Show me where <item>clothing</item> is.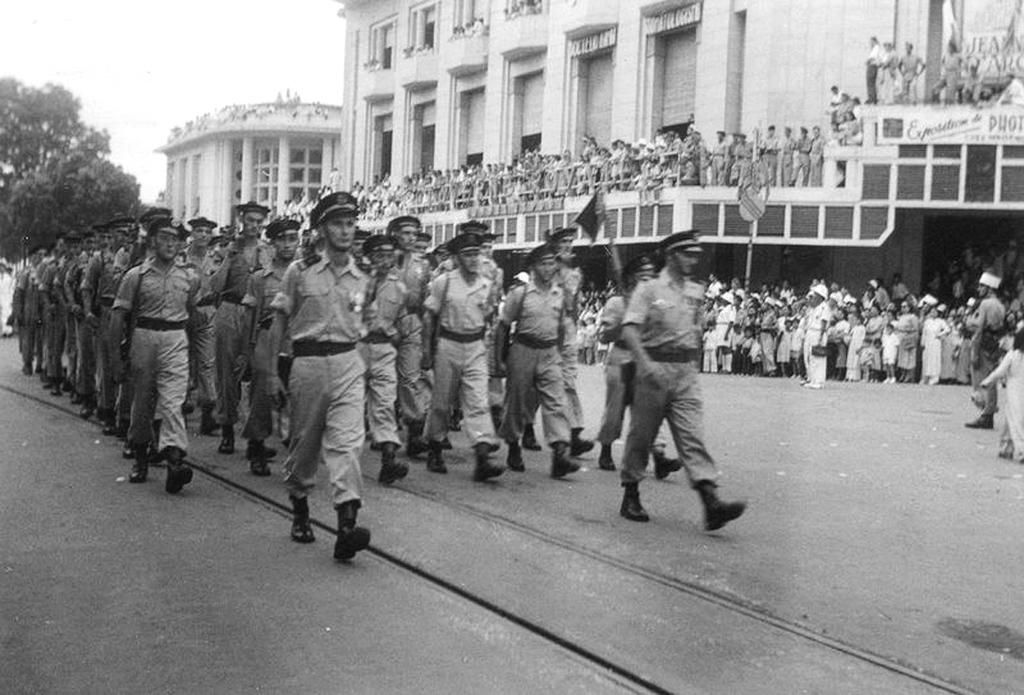
<item>clothing</item> is at bbox=(781, 140, 797, 175).
